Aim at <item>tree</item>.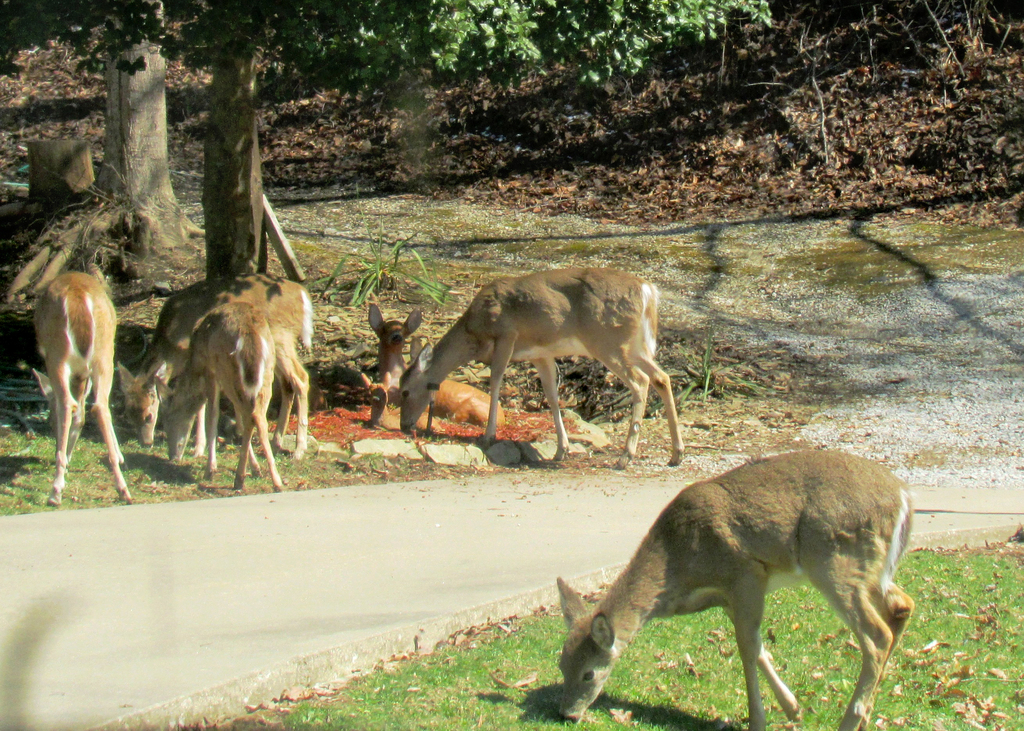
Aimed at crop(0, 0, 772, 279).
